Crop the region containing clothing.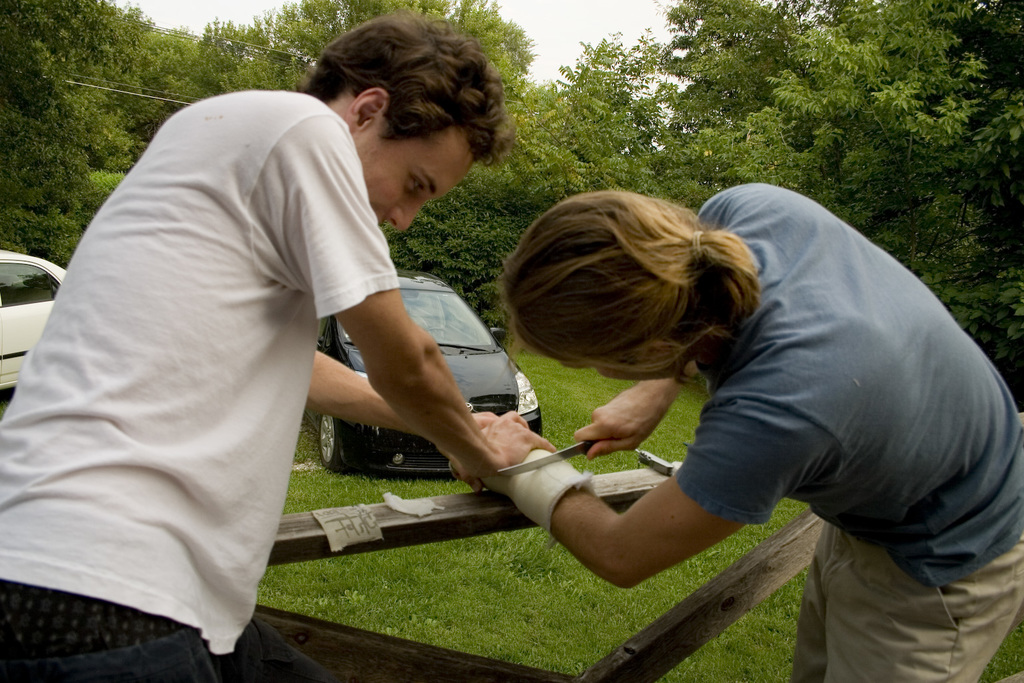
Crop region: region(595, 173, 1023, 682).
